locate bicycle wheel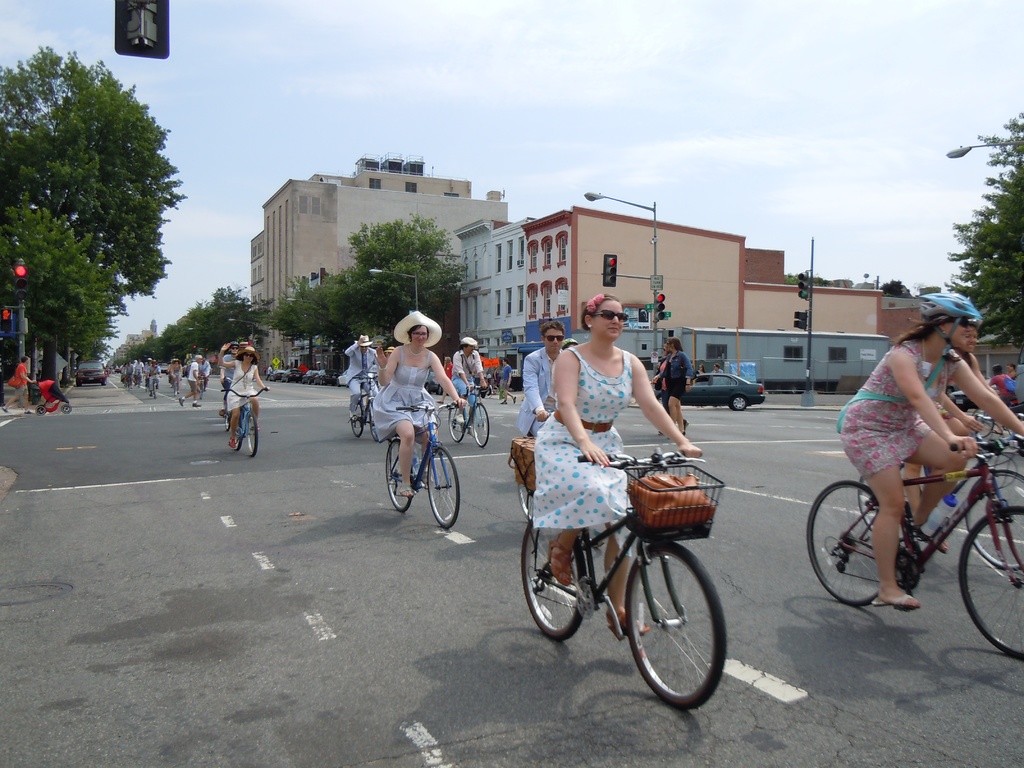
pyautogui.locateOnScreen(199, 378, 202, 401)
